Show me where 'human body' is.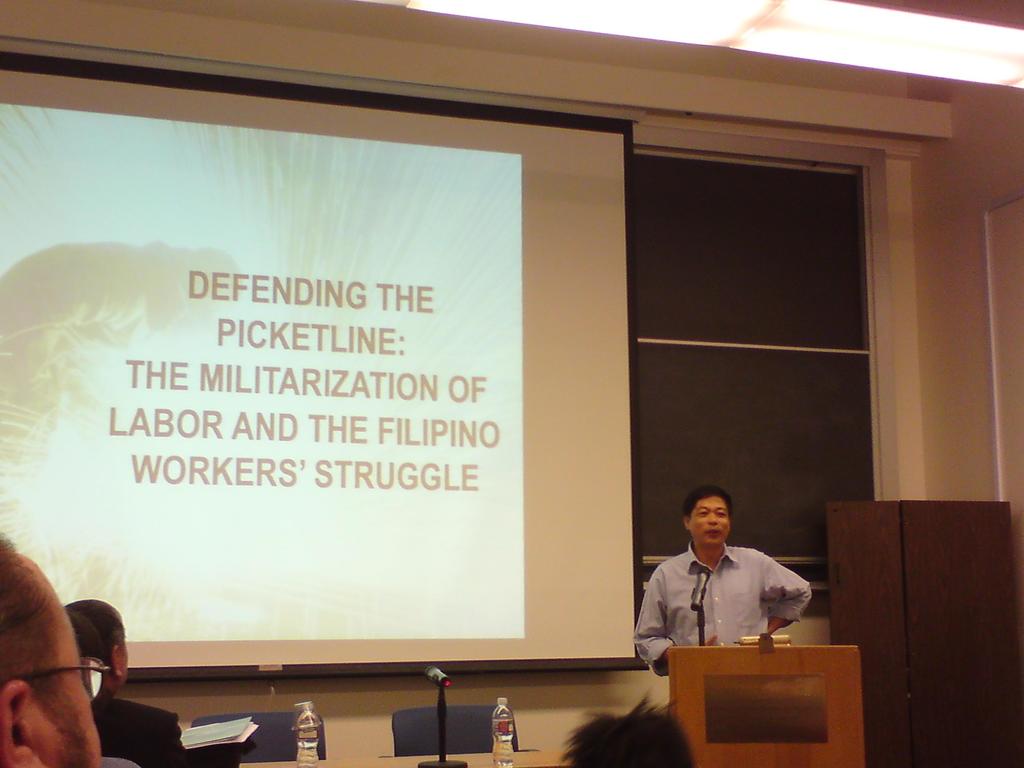
'human body' is at locate(648, 495, 815, 691).
